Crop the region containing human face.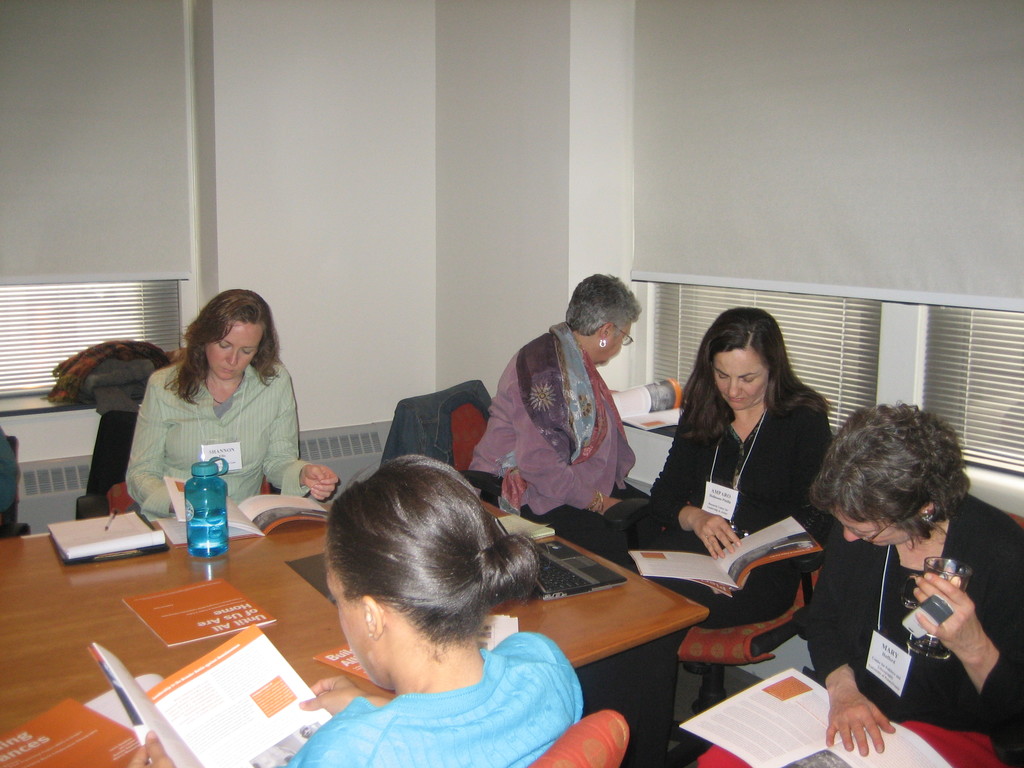
Crop region: 716, 344, 775, 408.
